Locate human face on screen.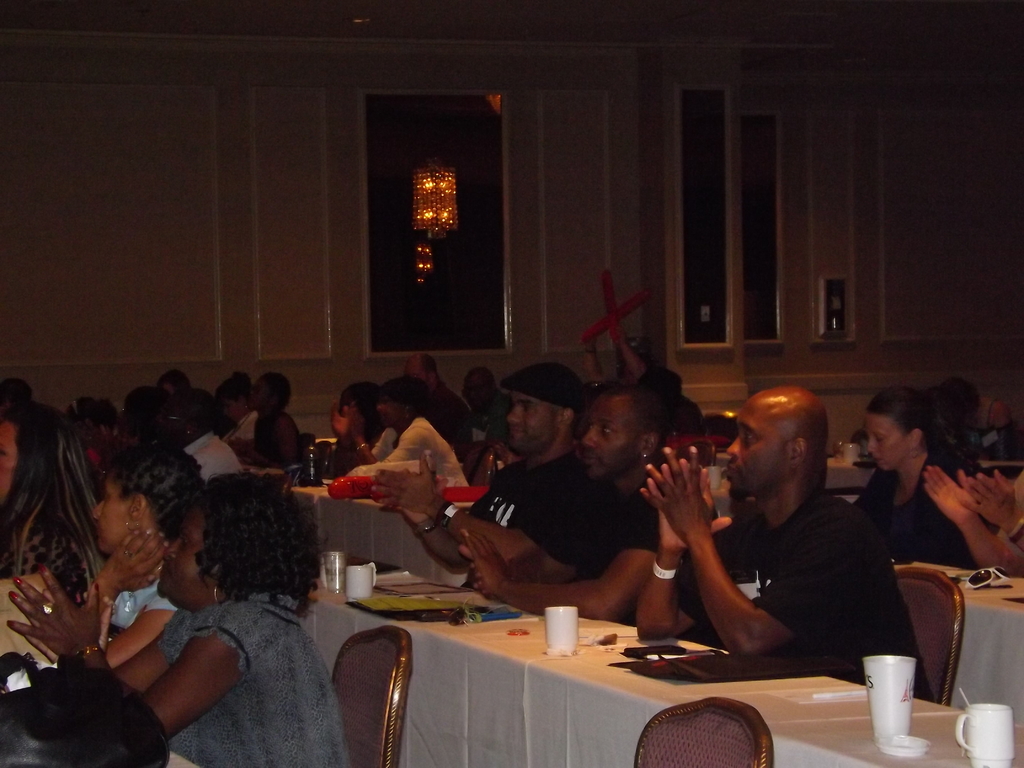
On screen at detection(0, 419, 20, 500).
